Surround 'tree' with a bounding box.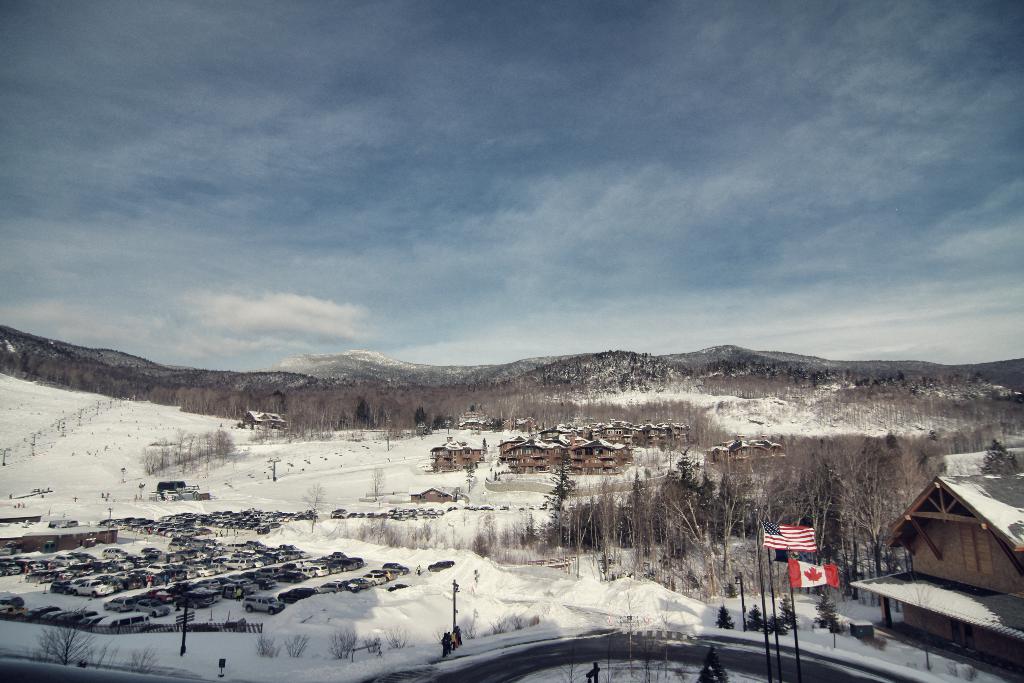
bbox(369, 464, 387, 499).
